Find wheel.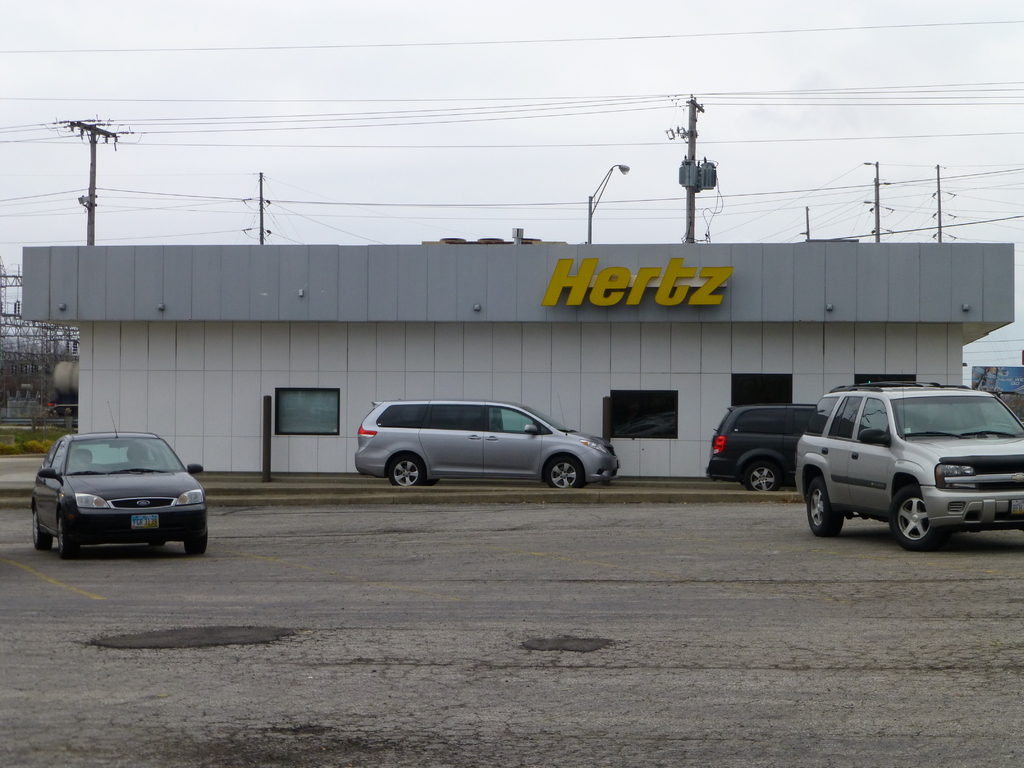
rect(186, 527, 209, 557).
